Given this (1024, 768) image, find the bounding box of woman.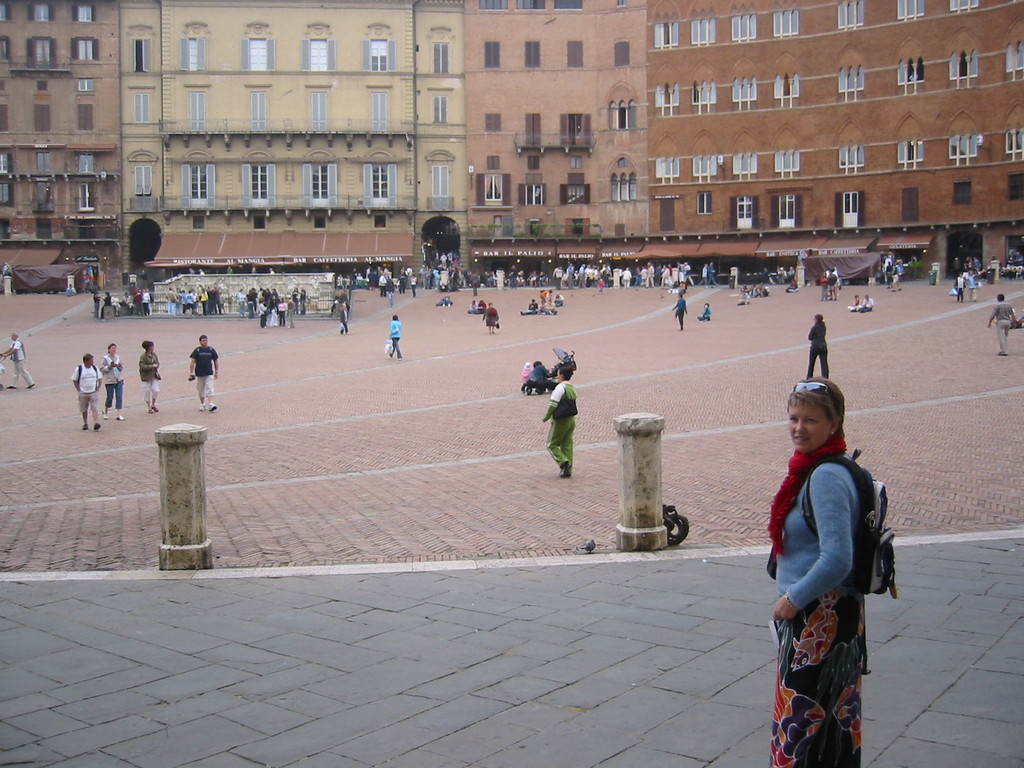
pyautogui.locateOnScreen(480, 300, 500, 333).
